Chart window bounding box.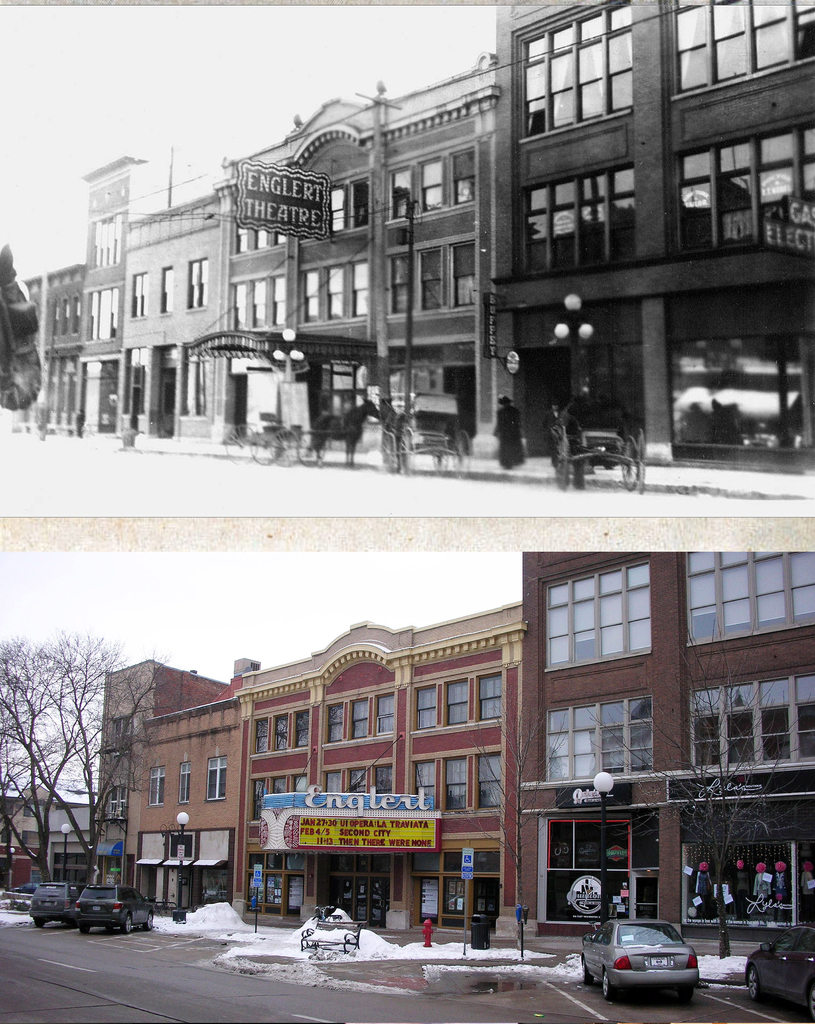
Charted: detection(375, 695, 391, 739).
